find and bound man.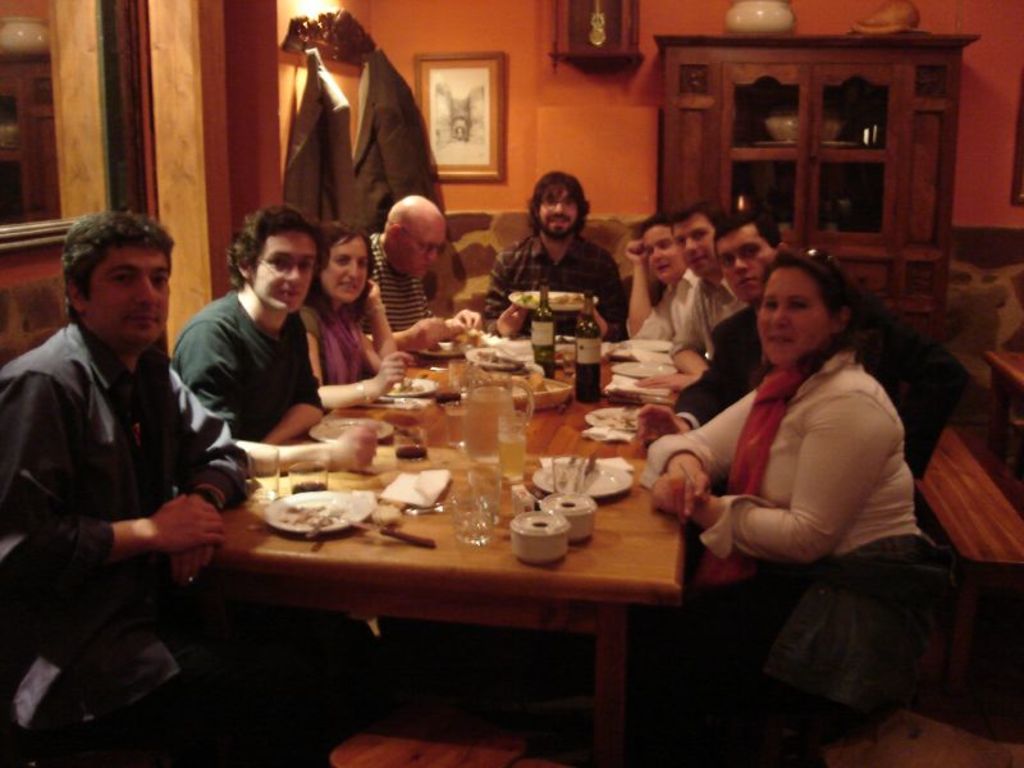
Bound: {"x1": 636, "y1": 207, "x2": 972, "y2": 484}.
